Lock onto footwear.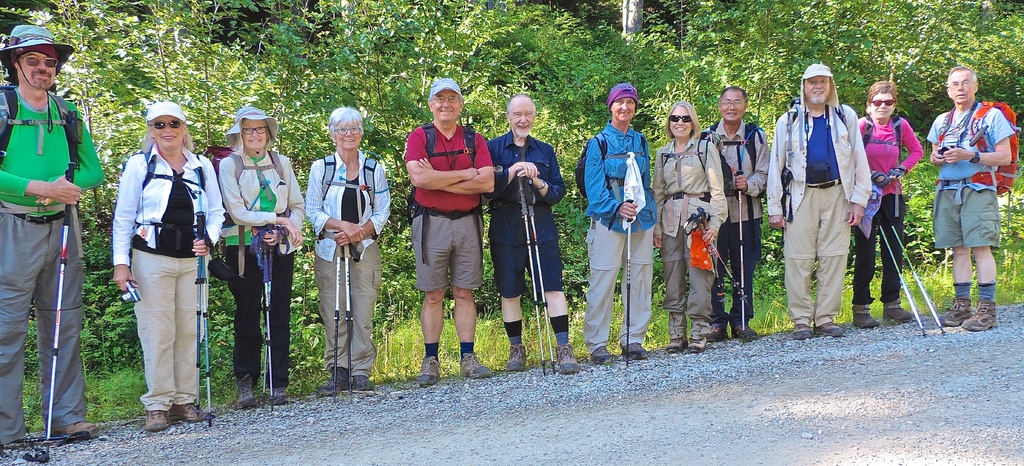
Locked: {"left": 943, "top": 302, "right": 972, "bottom": 327}.
